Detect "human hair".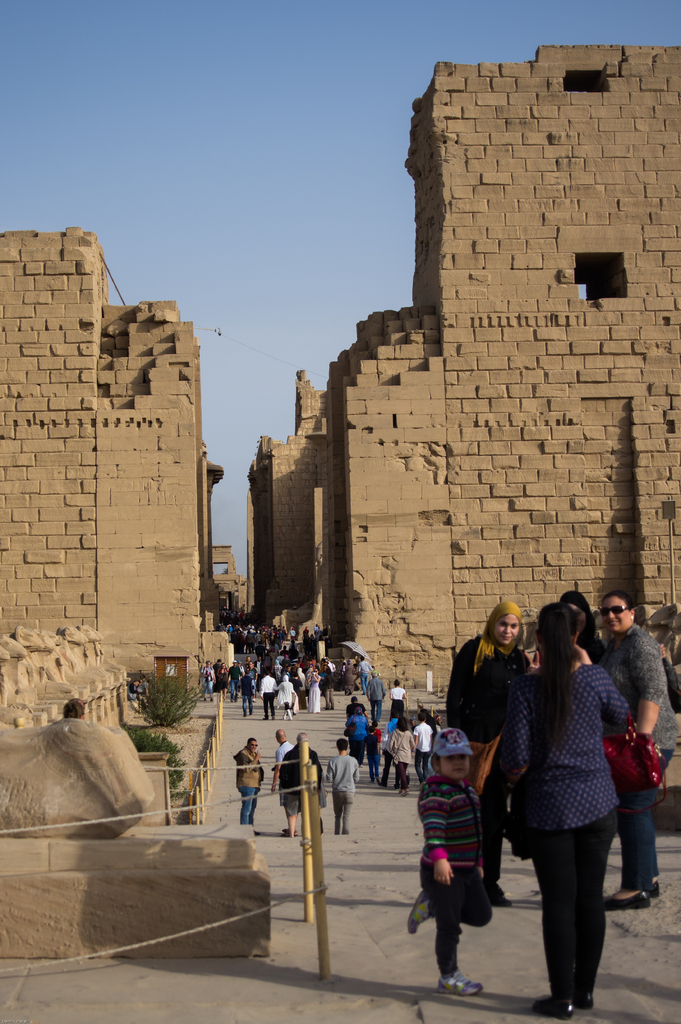
Detected at bbox=[132, 680, 137, 682].
